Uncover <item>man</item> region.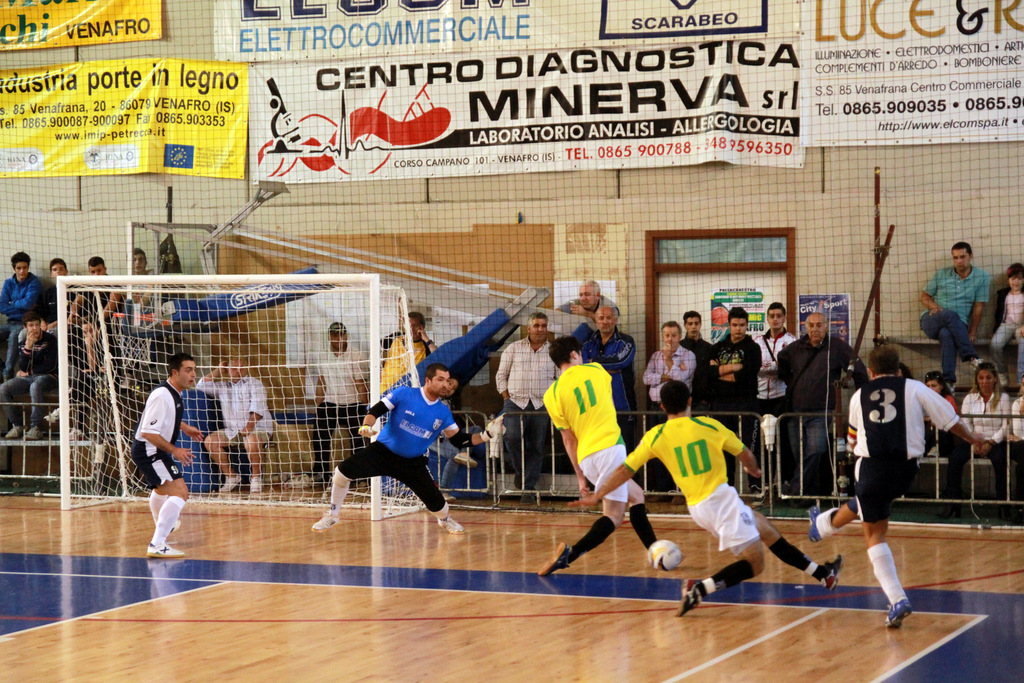
Uncovered: locate(22, 255, 79, 351).
